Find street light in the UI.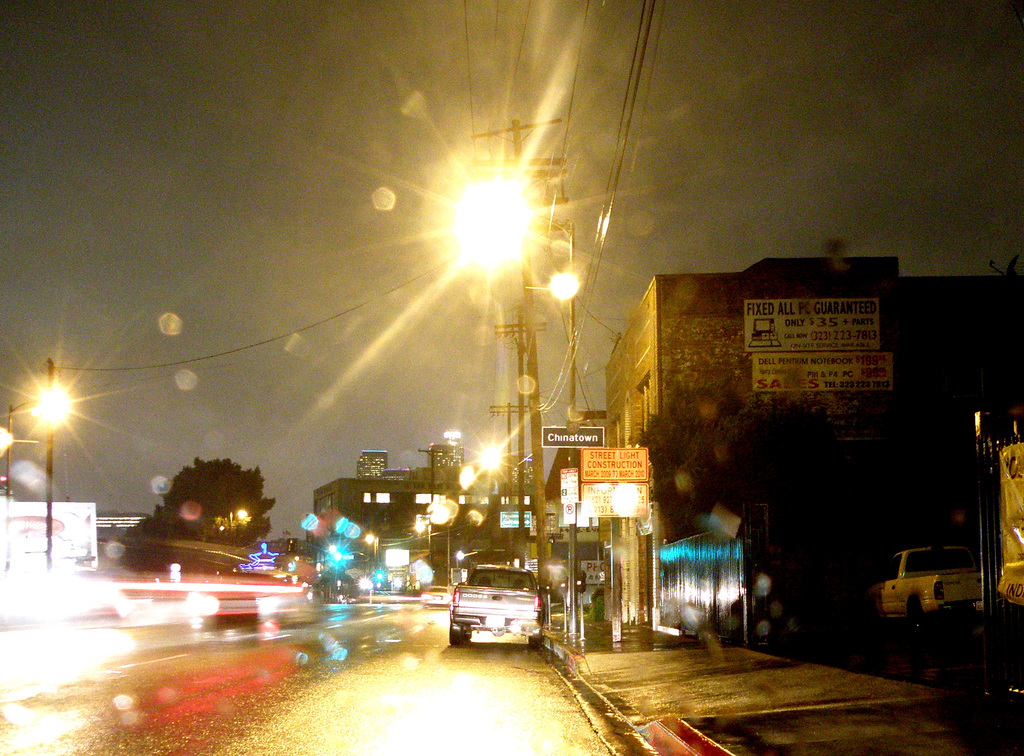
UI element at (x1=226, y1=508, x2=252, y2=548).
